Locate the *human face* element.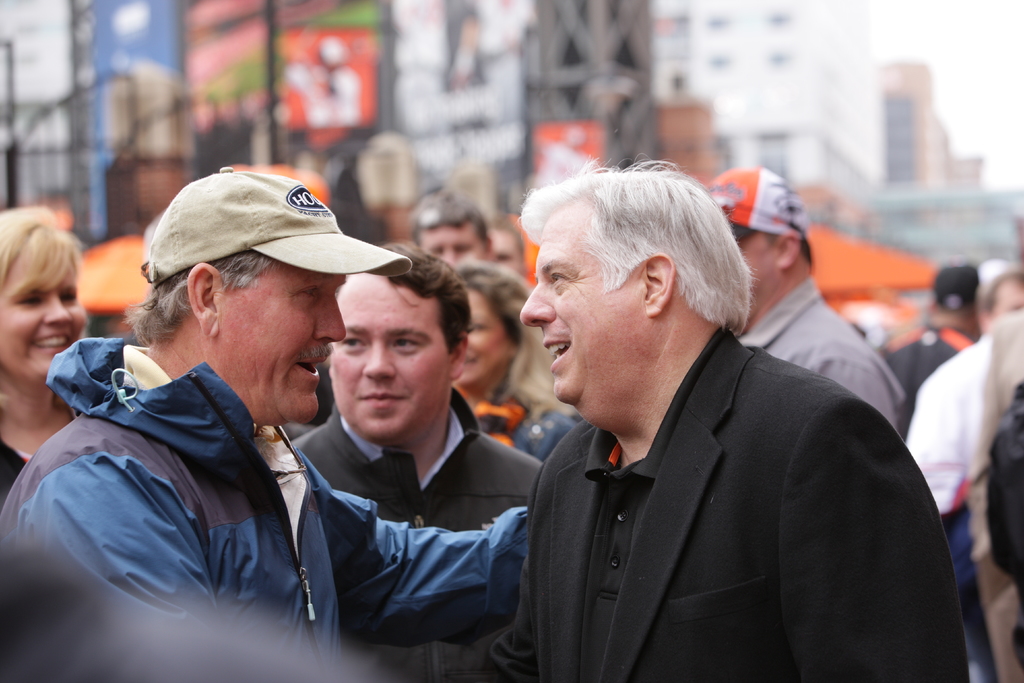
Element bbox: (x1=735, y1=224, x2=796, y2=307).
